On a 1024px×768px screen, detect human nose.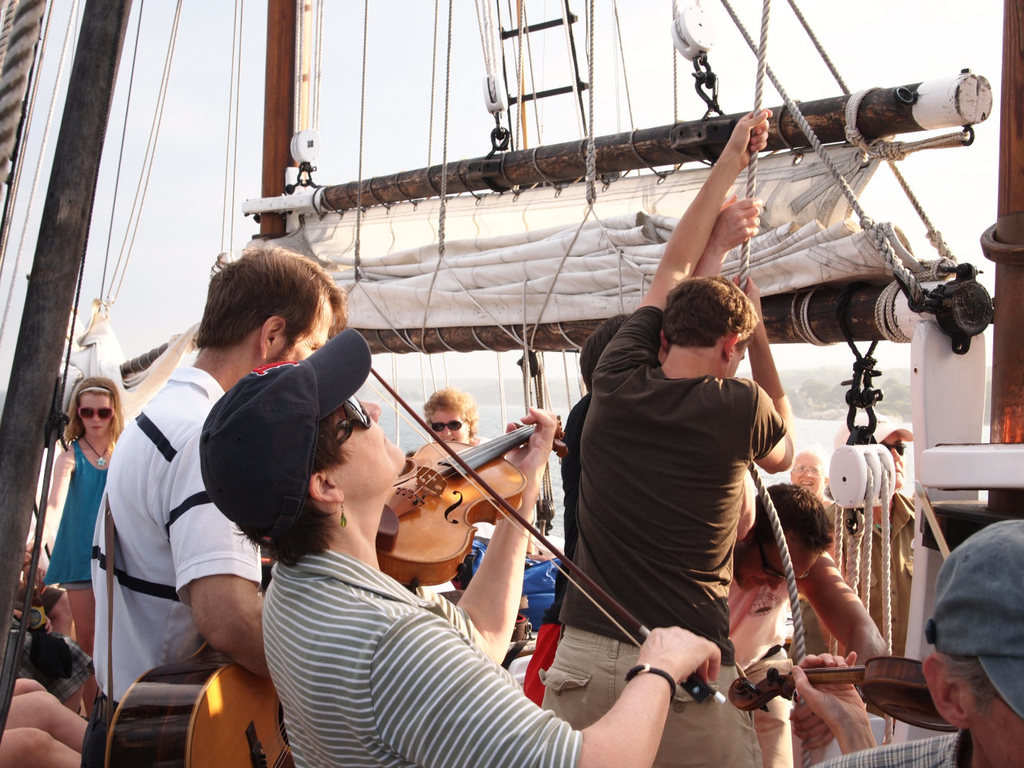
rect(92, 414, 98, 421).
